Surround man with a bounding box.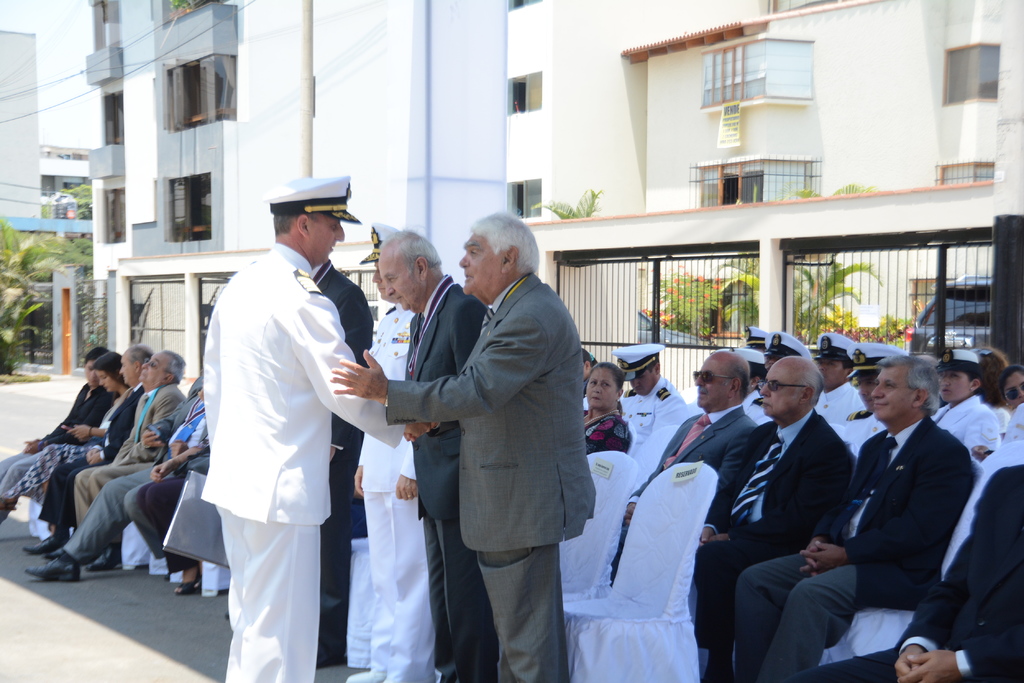
BBox(578, 354, 593, 390).
